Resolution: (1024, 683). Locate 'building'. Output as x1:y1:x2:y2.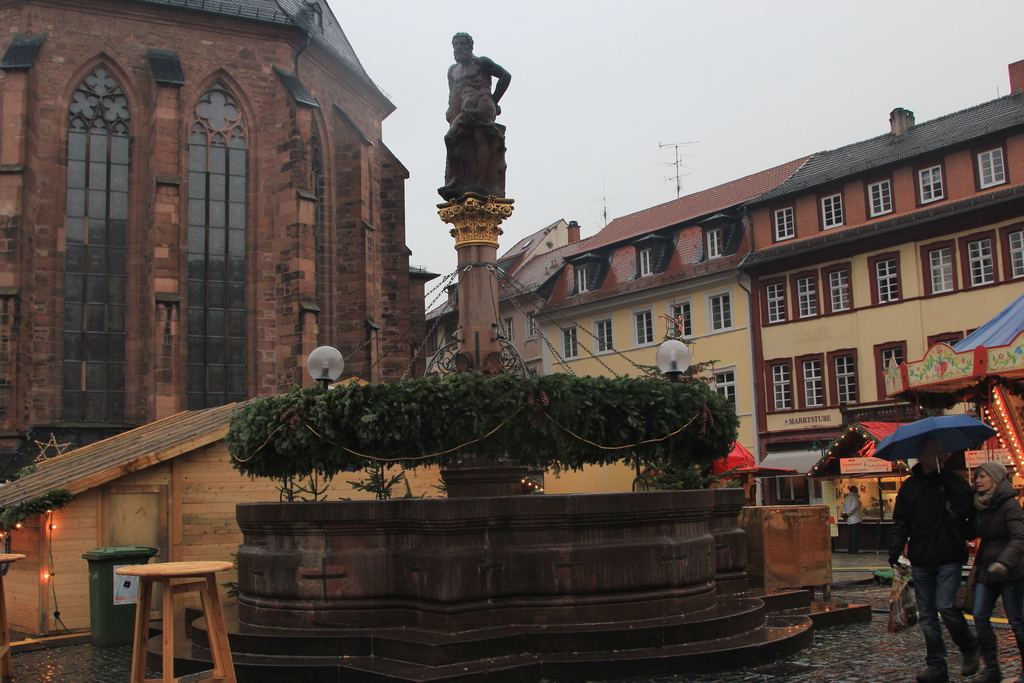
533:152:814:508.
